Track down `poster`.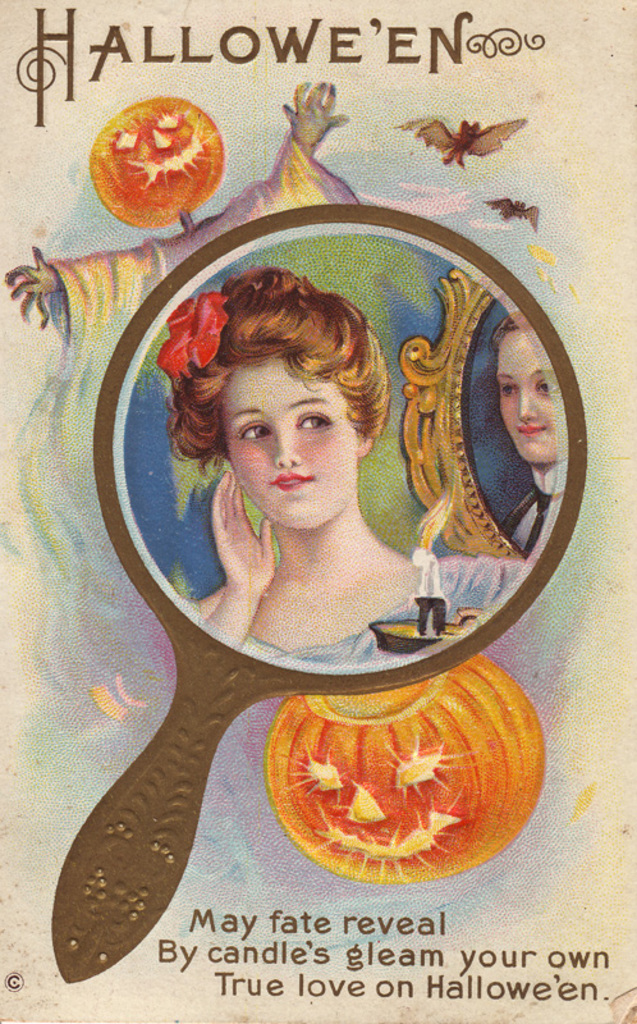
Tracked to x1=0, y1=0, x2=636, y2=1023.
